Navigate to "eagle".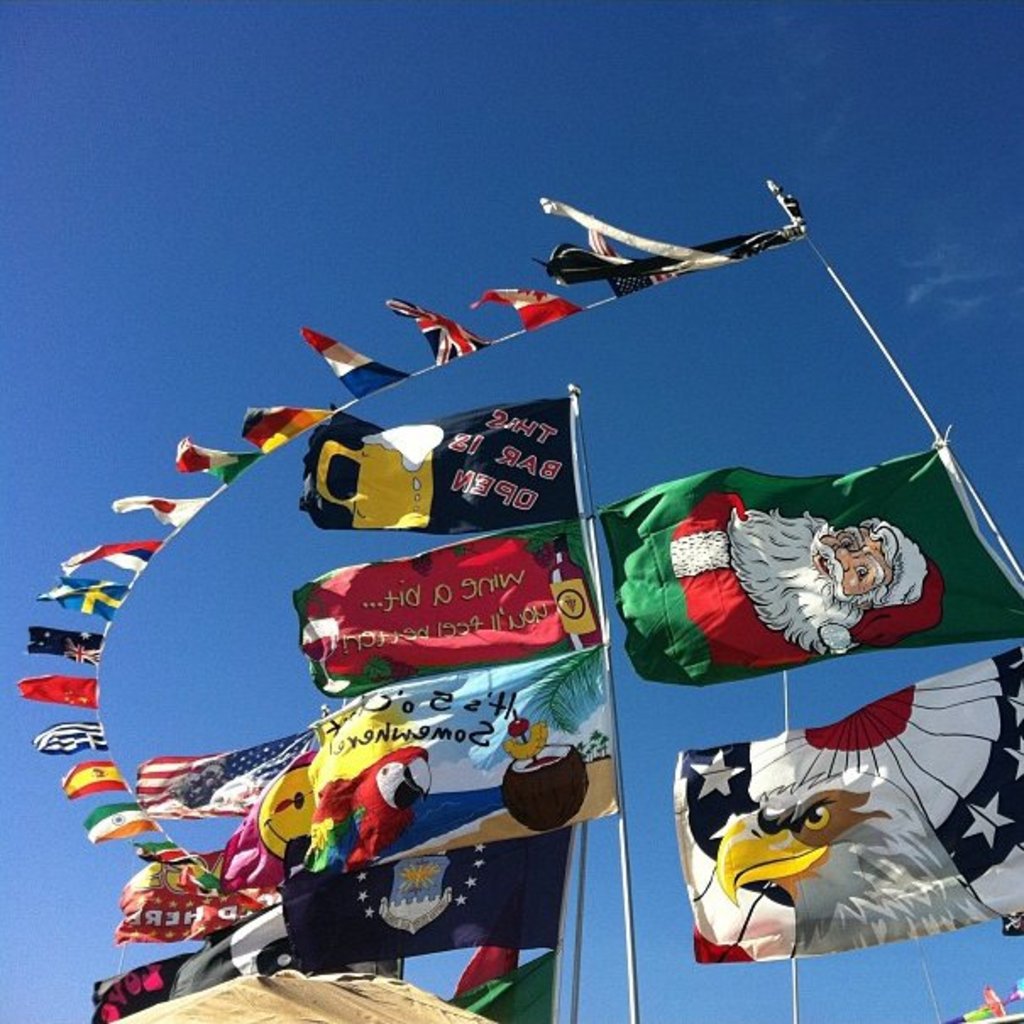
Navigation target: [x1=719, y1=767, x2=1005, y2=951].
